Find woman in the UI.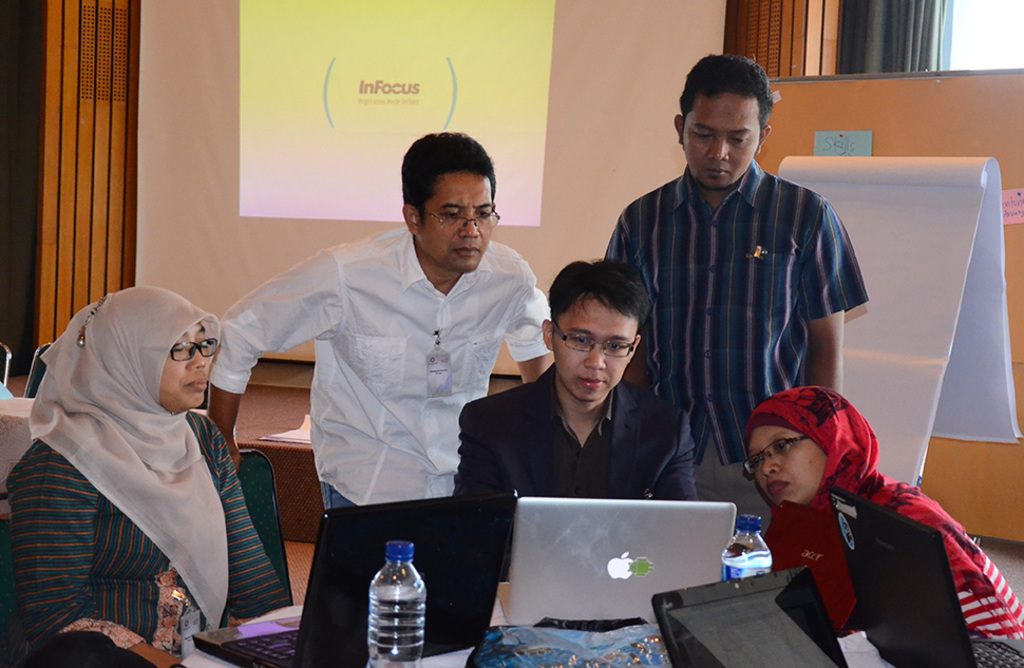
UI element at {"left": 10, "top": 259, "right": 253, "bottom": 667}.
